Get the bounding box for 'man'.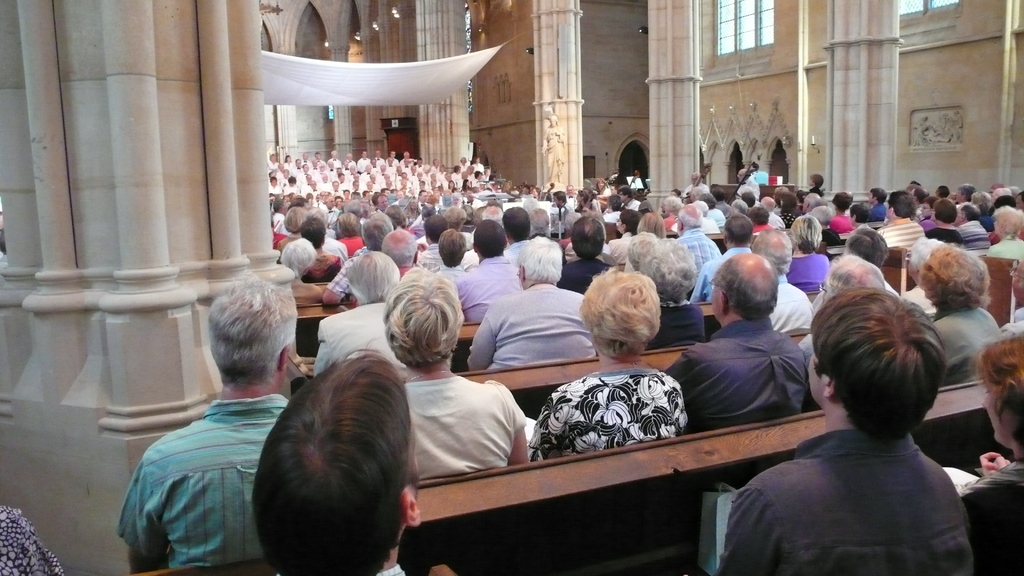
select_region(435, 229, 476, 282).
